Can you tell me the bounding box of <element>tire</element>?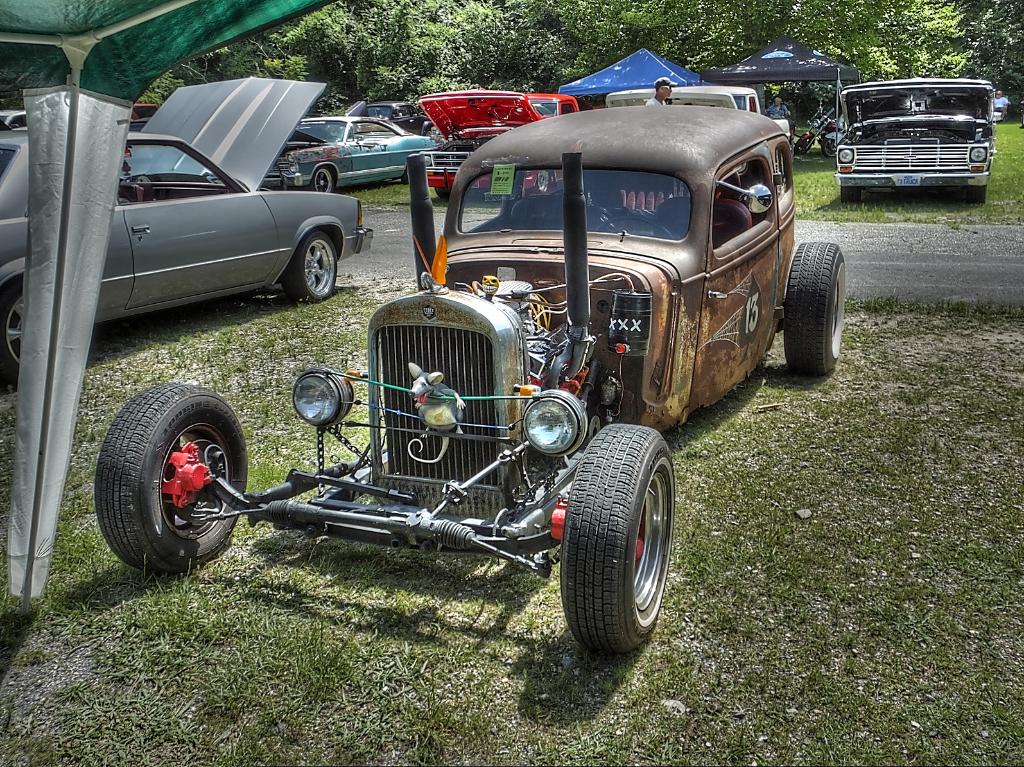
x1=436 y1=186 x2=458 y2=201.
